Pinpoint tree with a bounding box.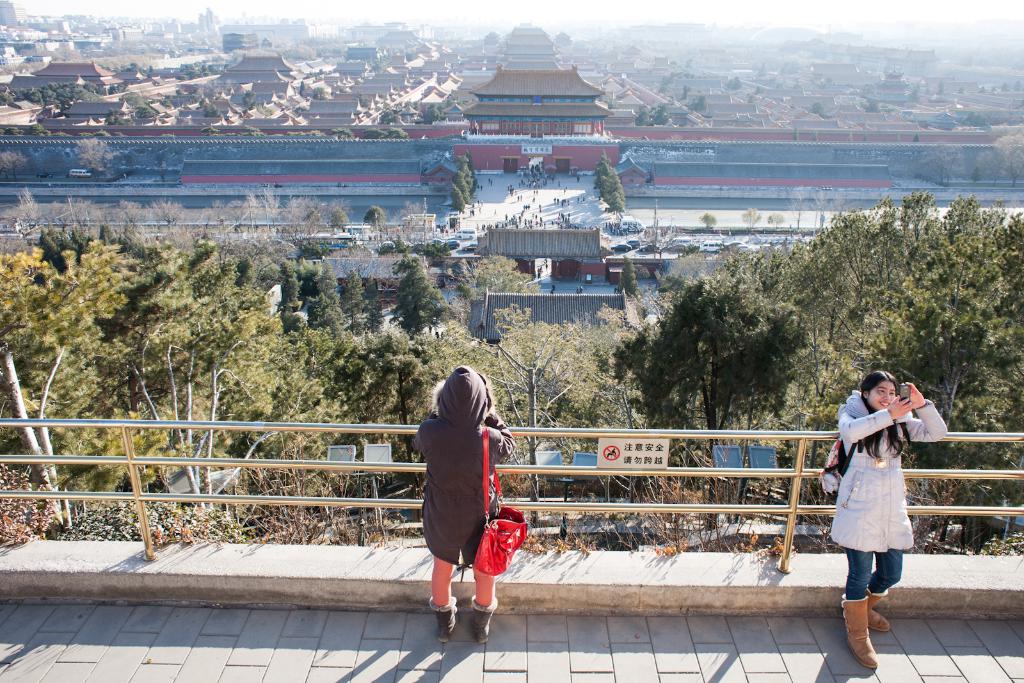
crop(76, 137, 113, 179).
